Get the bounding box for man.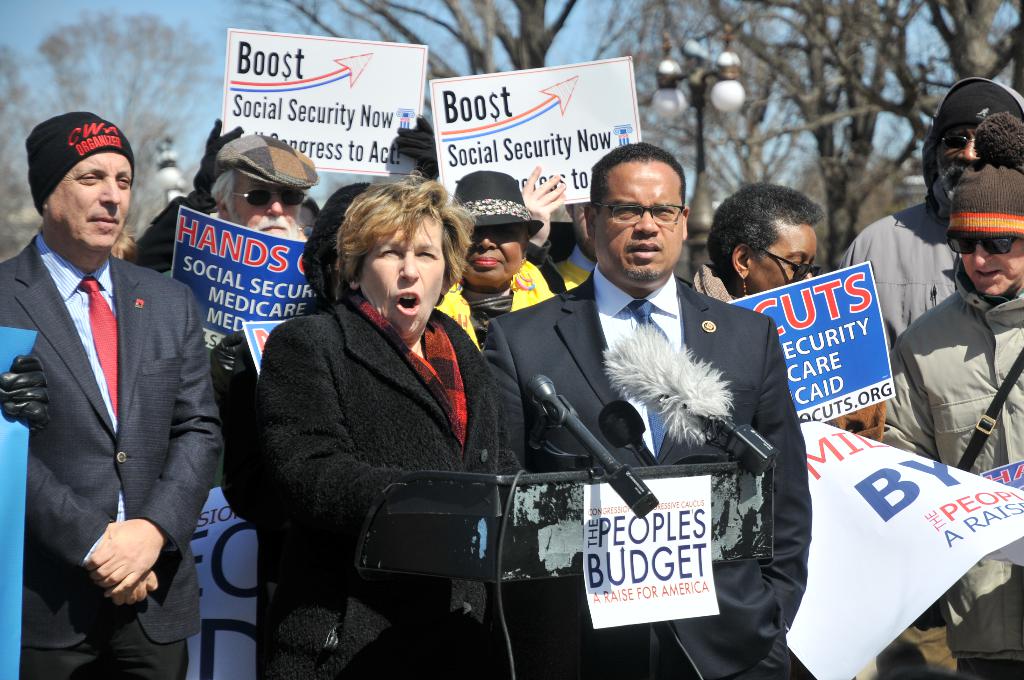
crop(122, 142, 340, 555).
